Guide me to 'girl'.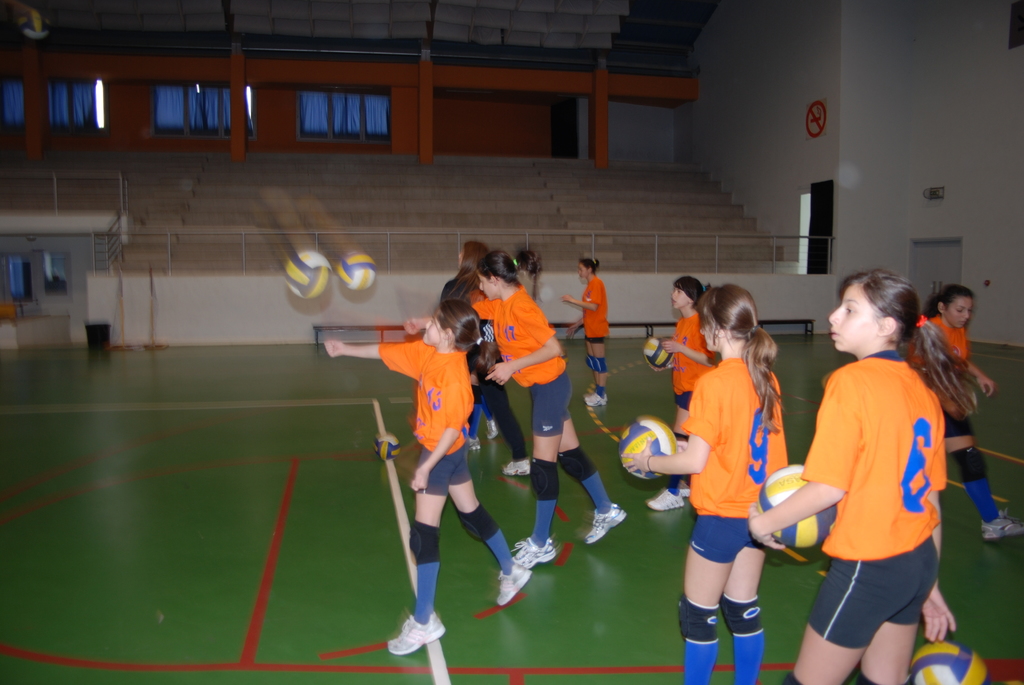
Guidance: crop(563, 256, 610, 407).
